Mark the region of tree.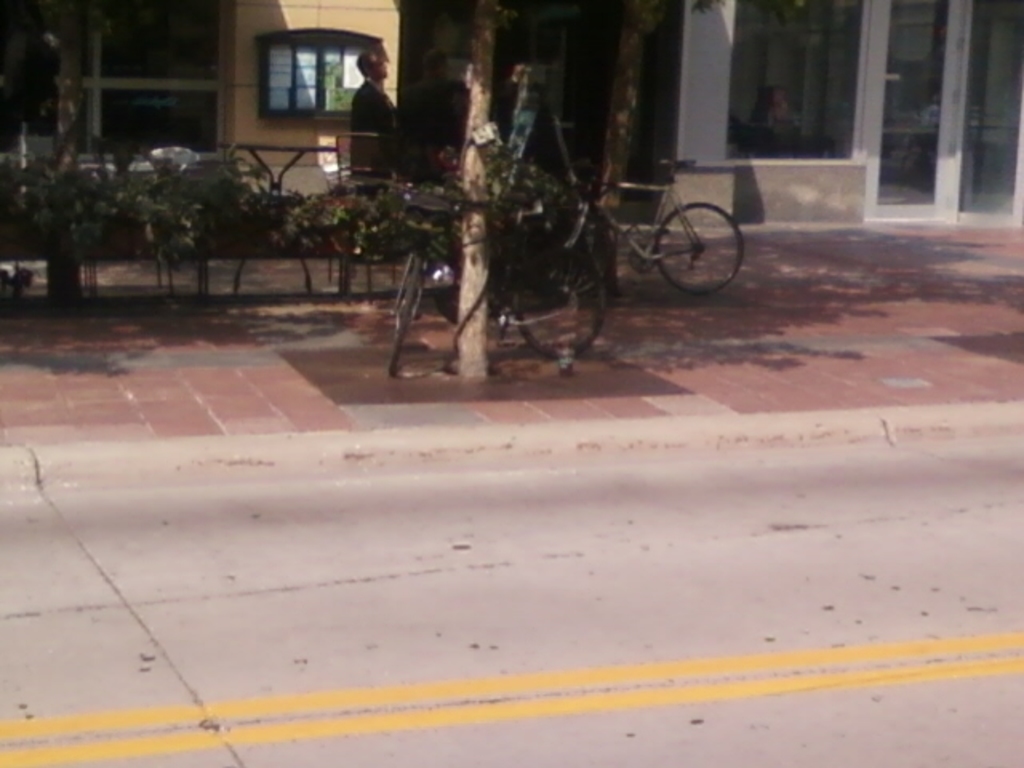
Region: (614, 0, 795, 288).
